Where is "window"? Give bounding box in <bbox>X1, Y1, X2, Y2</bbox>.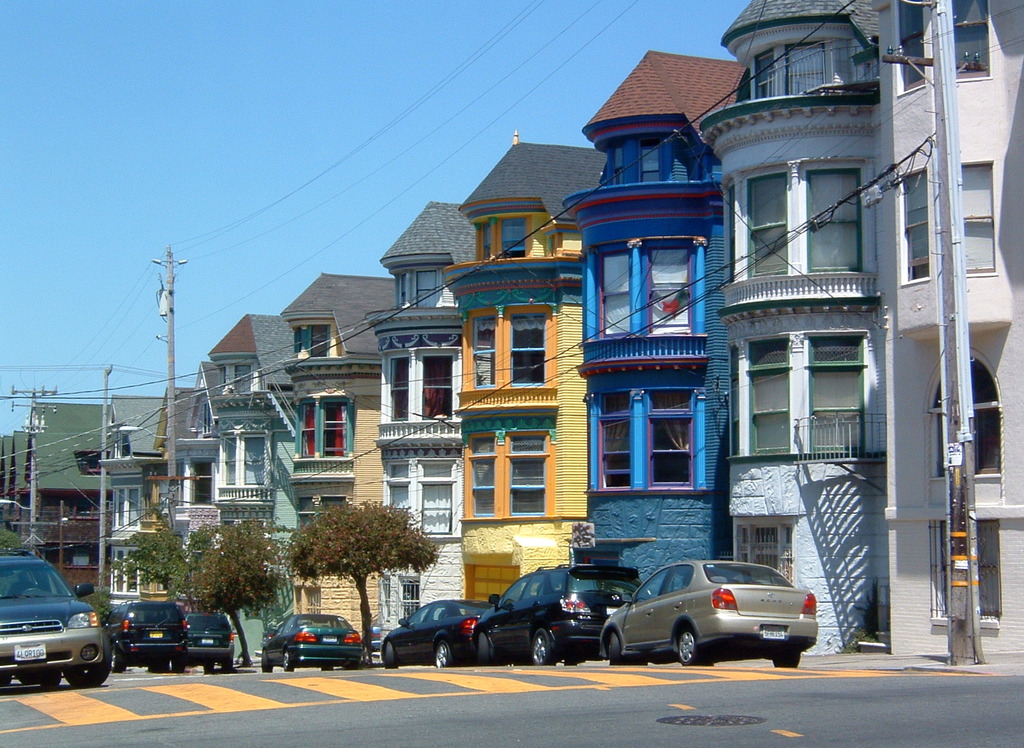
<bbox>808, 337, 859, 455</bbox>.
